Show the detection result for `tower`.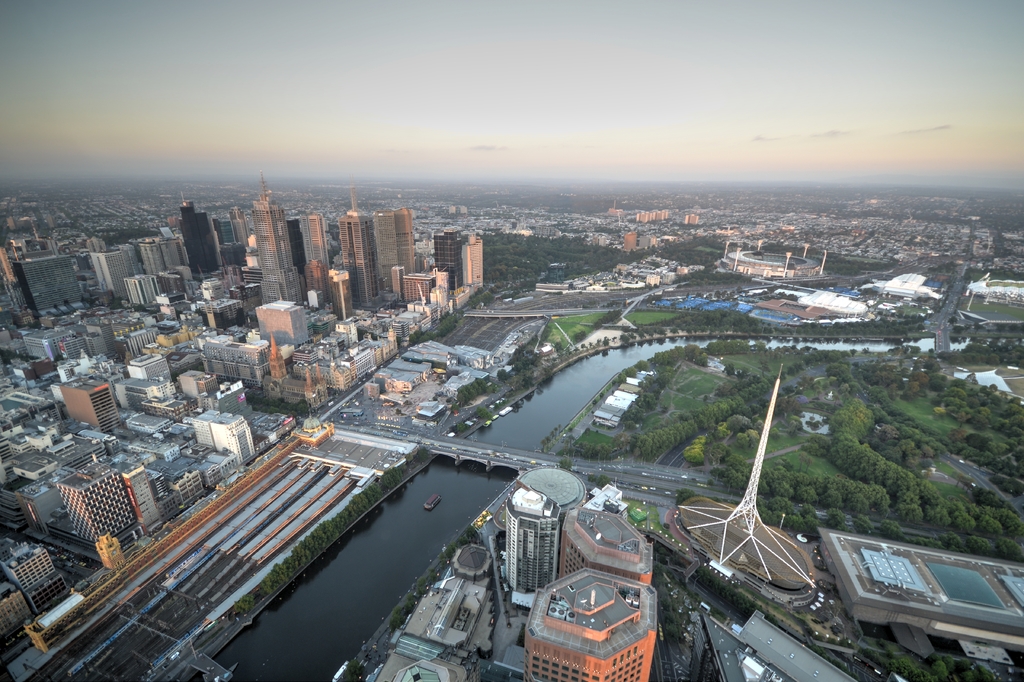
region(58, 464, 140, 543).
